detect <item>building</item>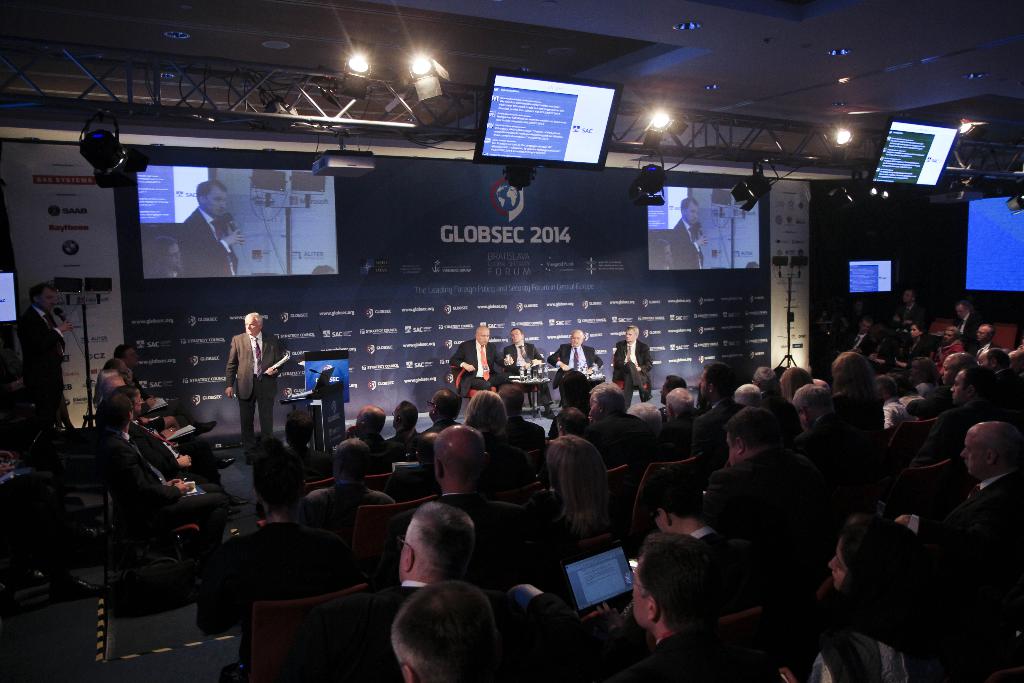
left=0, top=0, right=1023, bottom=682
